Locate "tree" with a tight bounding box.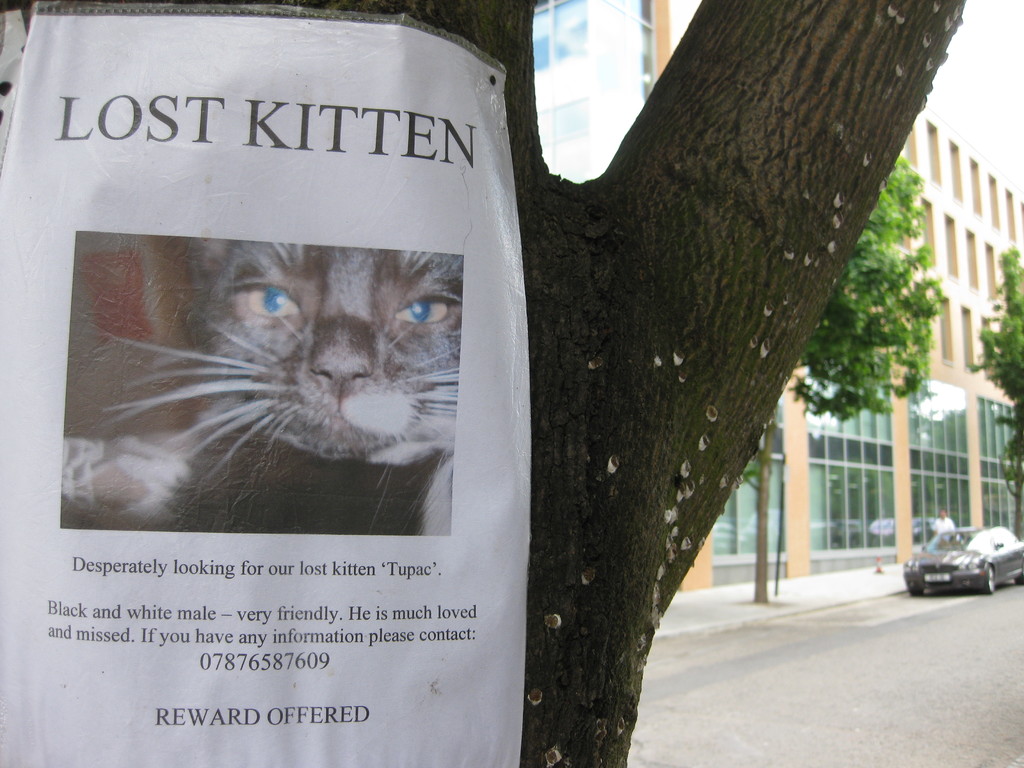
[0,0,968,767].
